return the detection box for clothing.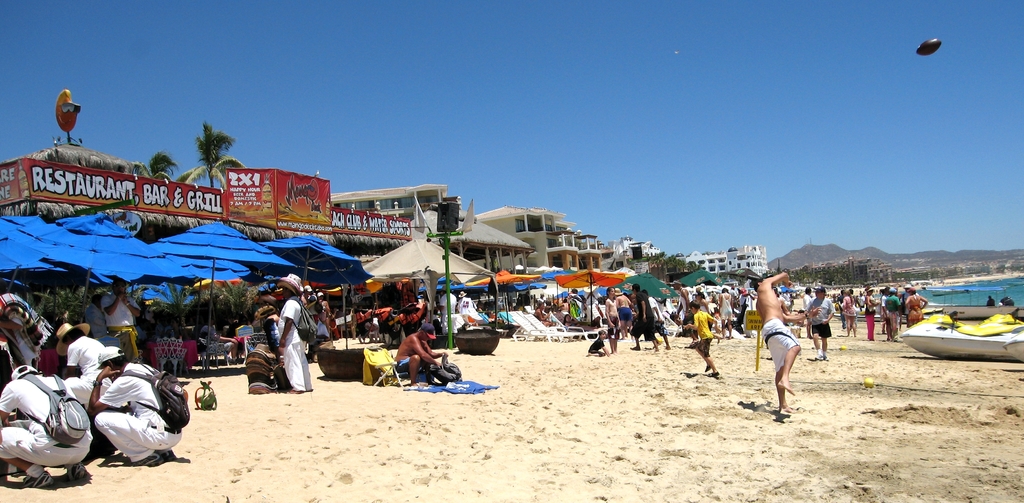
[left=803, top=293, right=812, bottom=307].
